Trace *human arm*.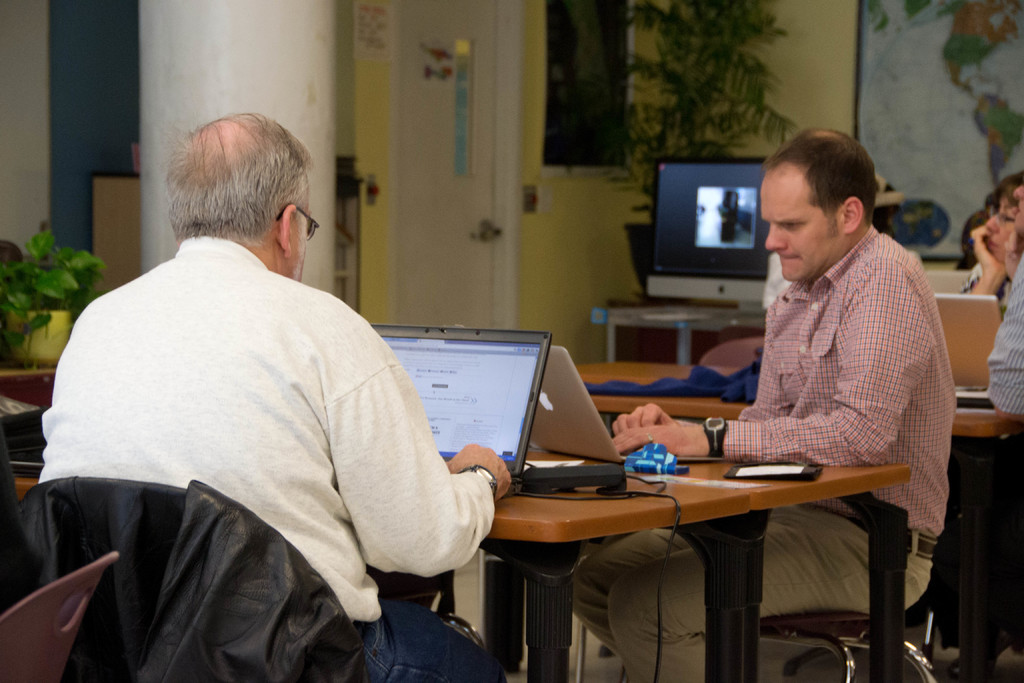
Traced to locate(602, 316, 803, 431).
